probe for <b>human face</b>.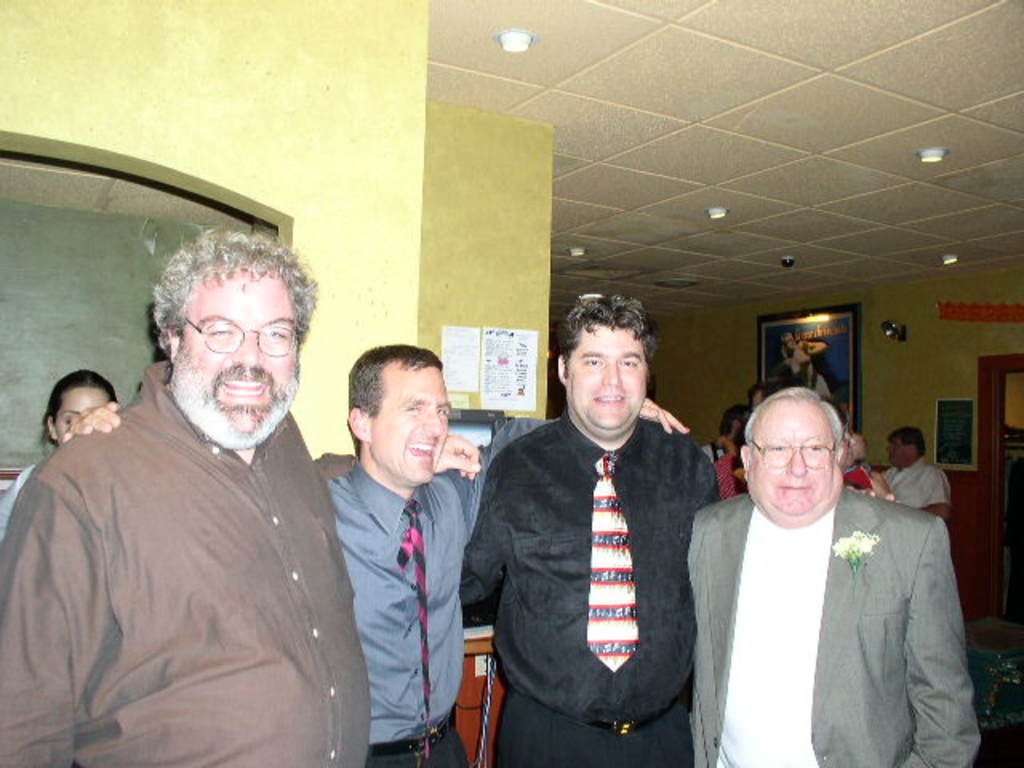
Probe result: <bbox>757, 410, 835, 509</bbox>.
